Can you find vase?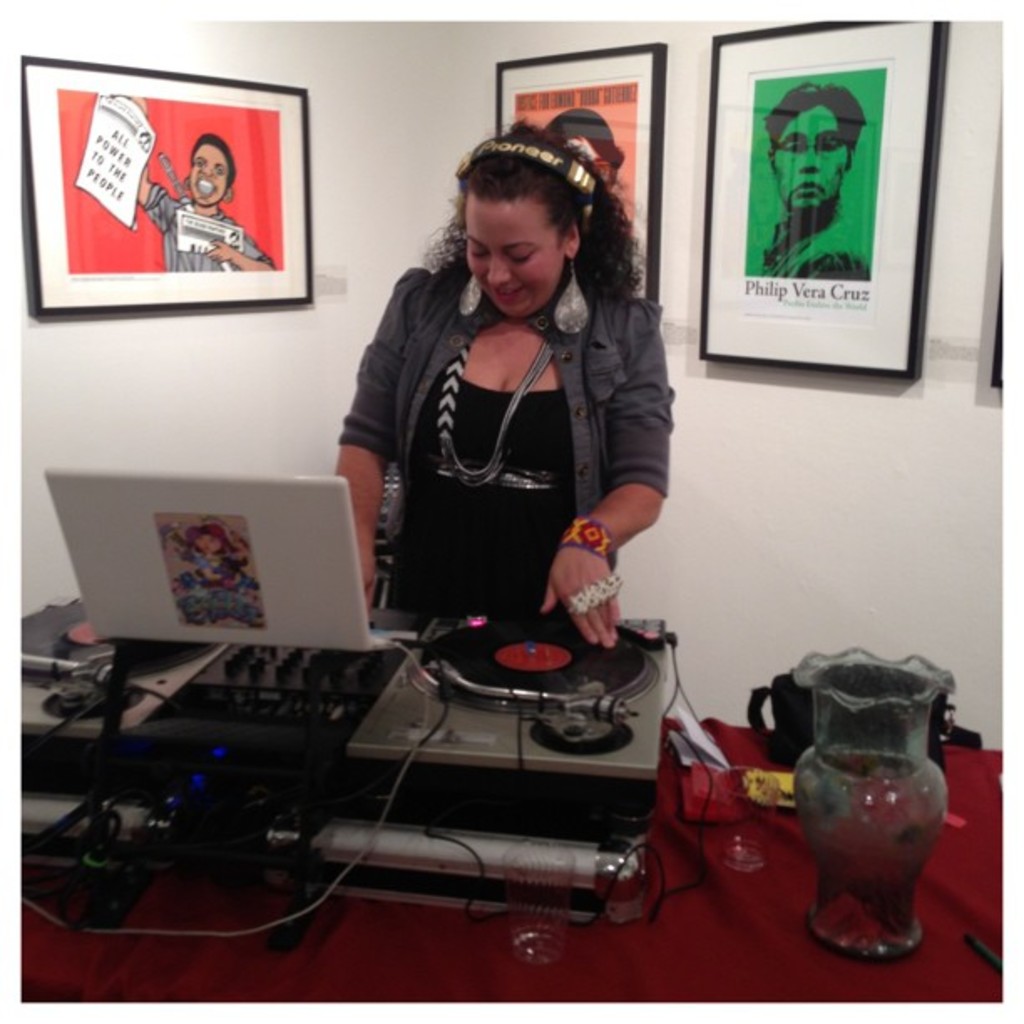
Yes, bounding box: (left=790, top=643, right=957, bottom=962).
